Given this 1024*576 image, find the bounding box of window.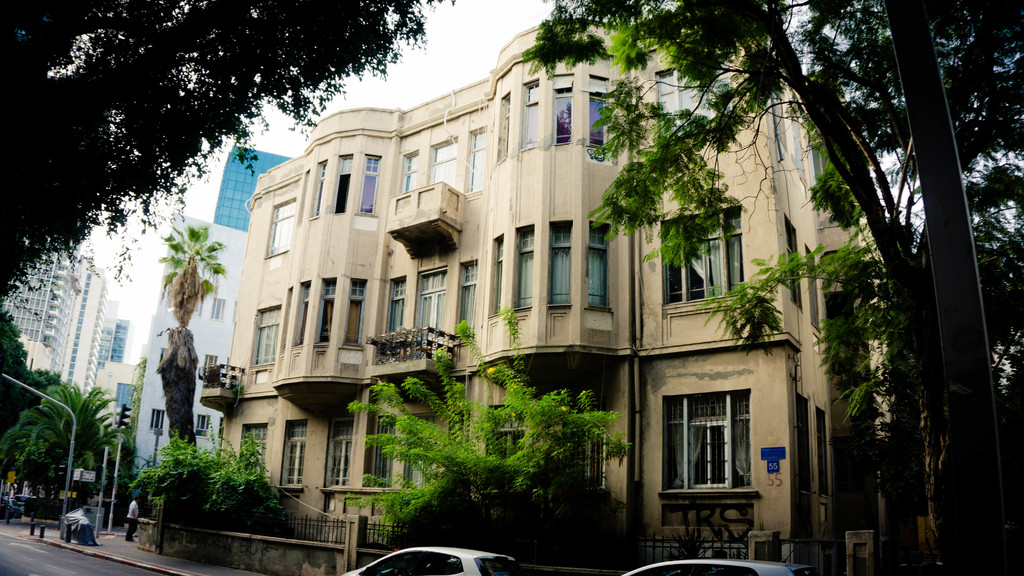
(left=364, top=155, right=380, bottom=220).
